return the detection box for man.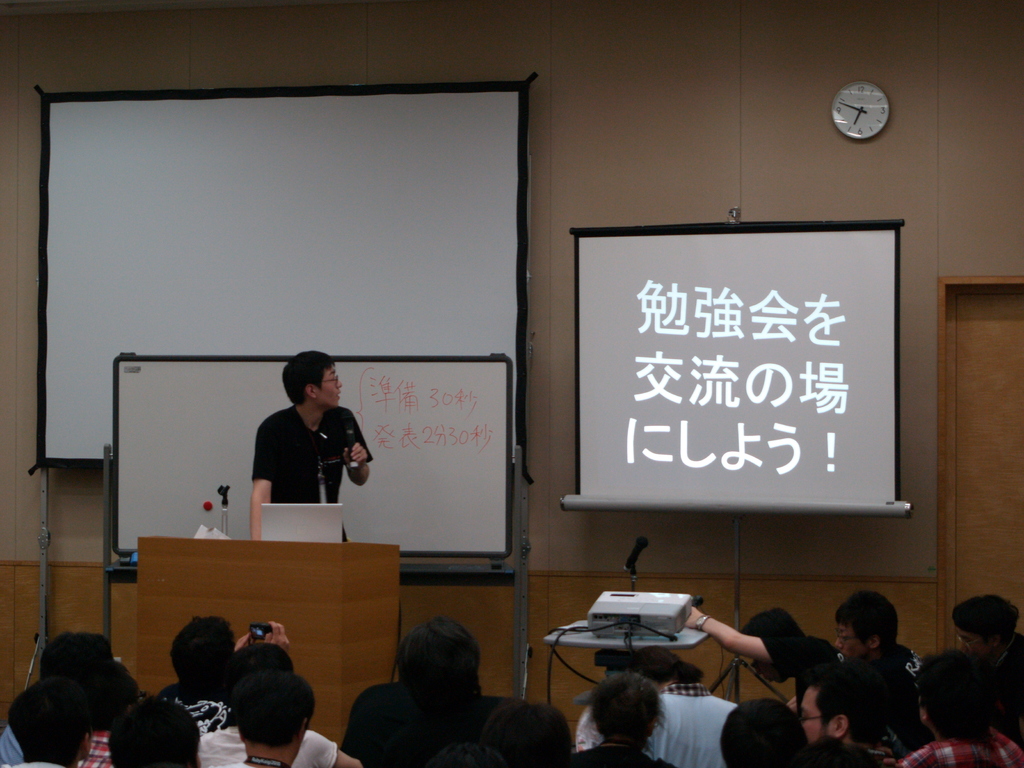
(791, 675, 899, 767).
